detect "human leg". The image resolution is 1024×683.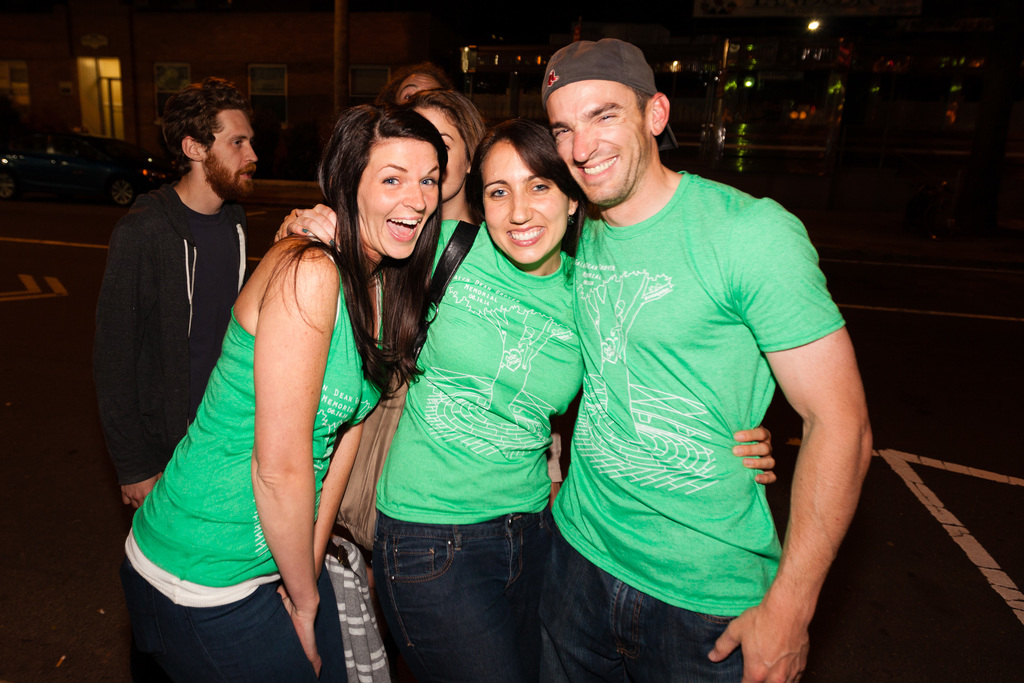
bbox=[547, 509, 659, 682].
